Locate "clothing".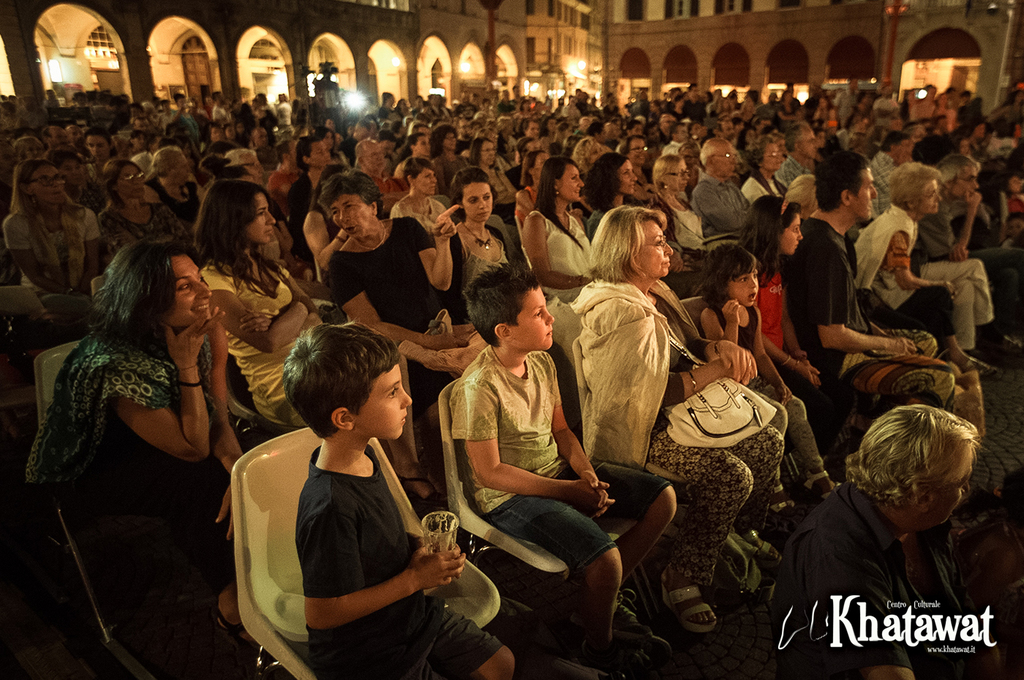
Bounding box: {"x1": 888, "y1": 282, "x2": 957, "y2": 335}.
